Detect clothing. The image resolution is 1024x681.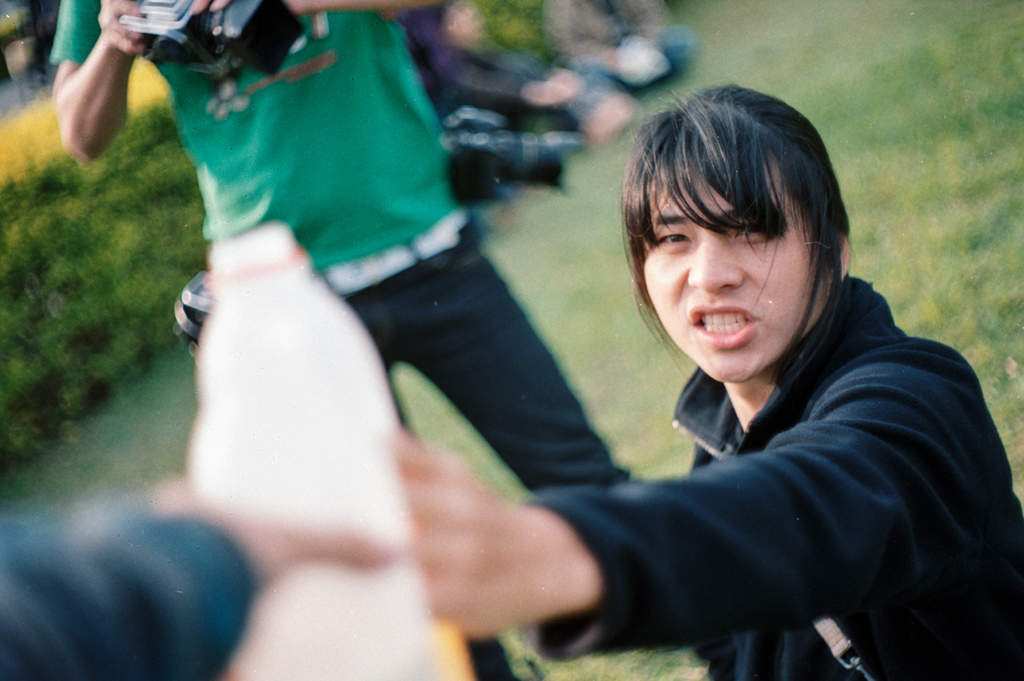
[left=490, top=240, right=994, bottom=671].
